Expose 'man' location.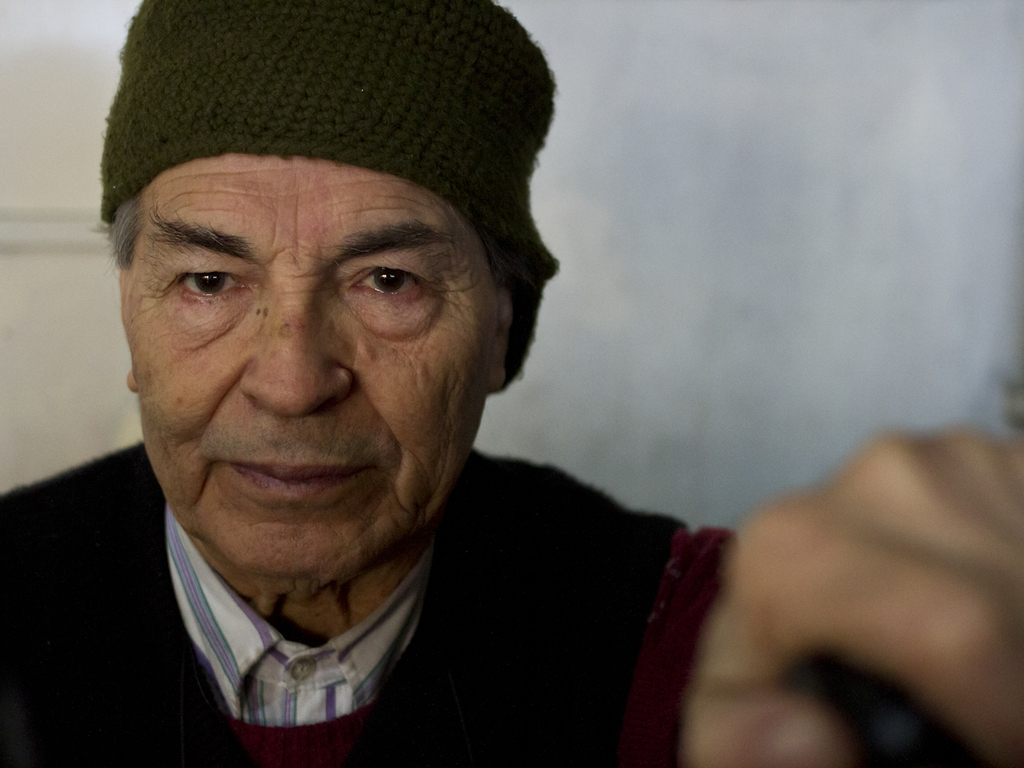
Exposed at locate(693, 422, 1023, 767).
